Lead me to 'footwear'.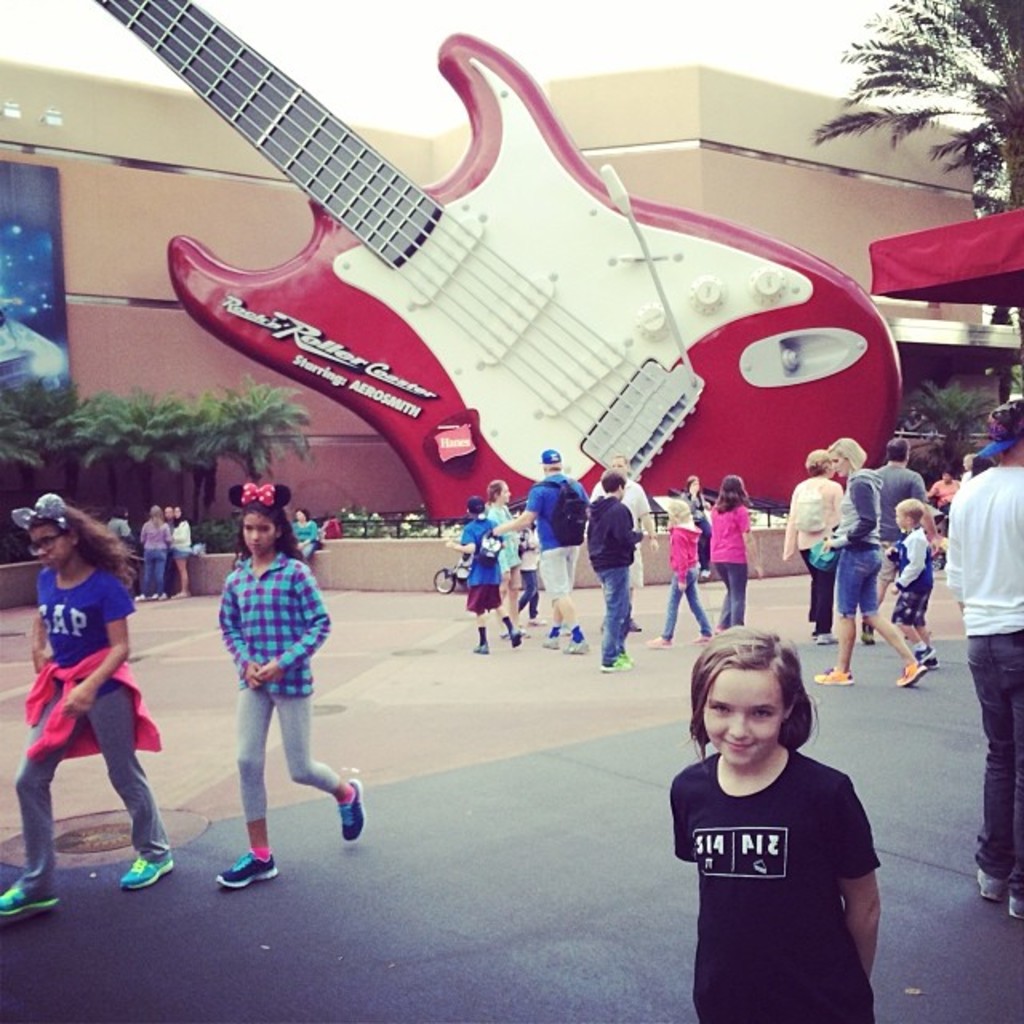
Lead to x1=896 y1=659 x2=926 y2=688.
